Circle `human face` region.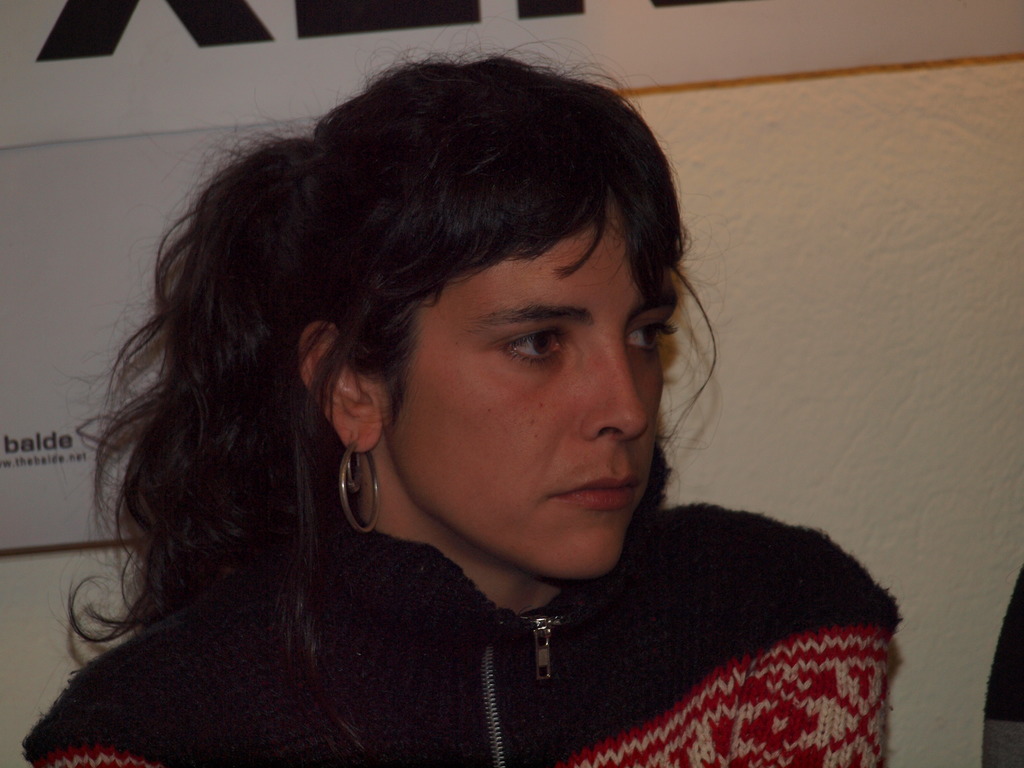
Region: (369,194,681,580).
